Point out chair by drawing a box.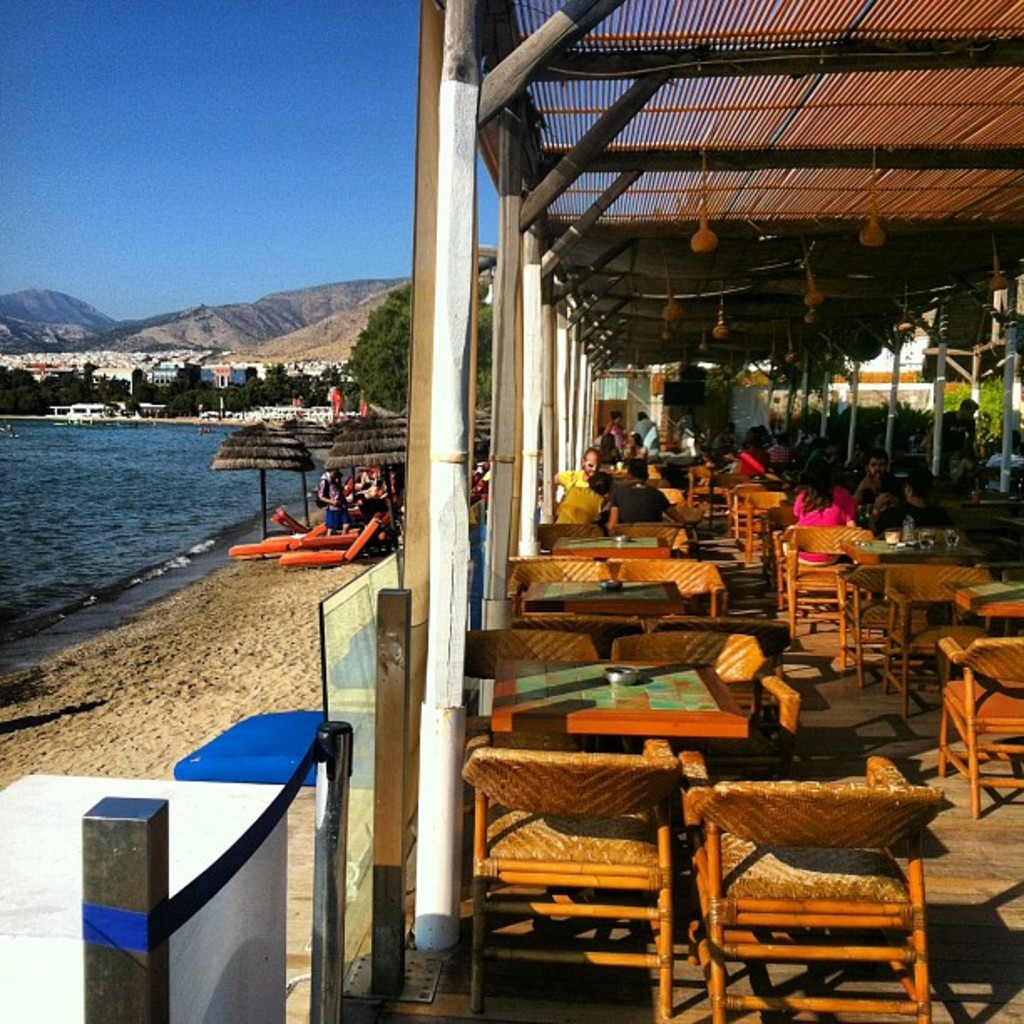
<box>661,485,688,519</box>.
